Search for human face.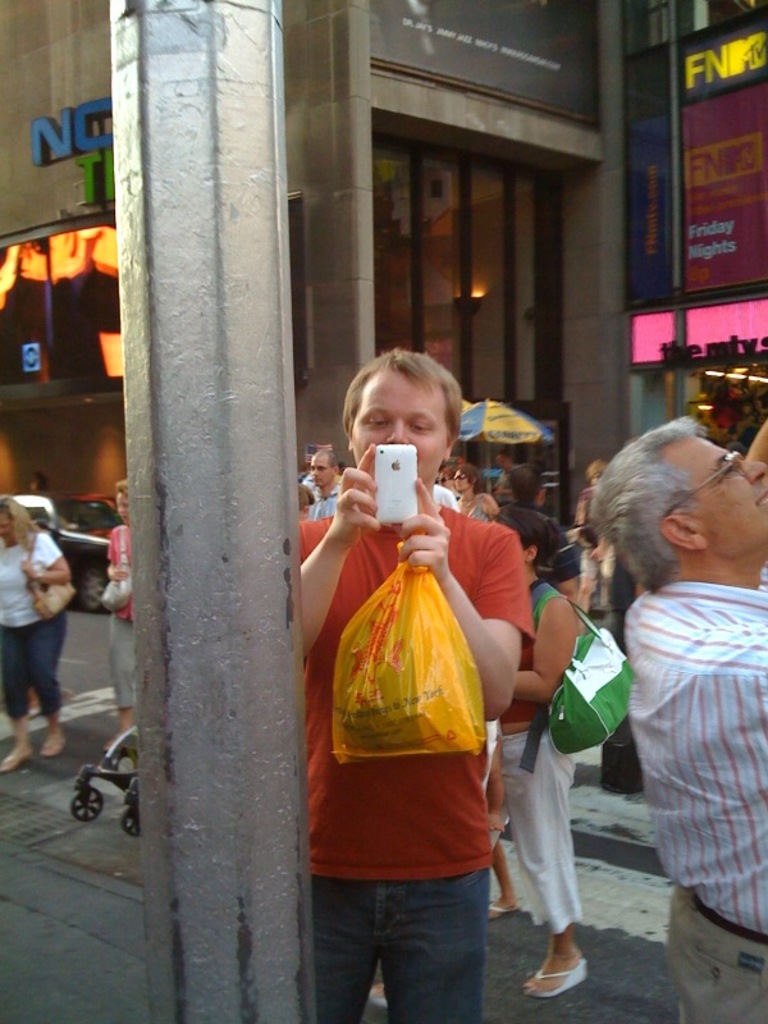
Found at (x1=306, y1=458, x2=333, y2=489).
